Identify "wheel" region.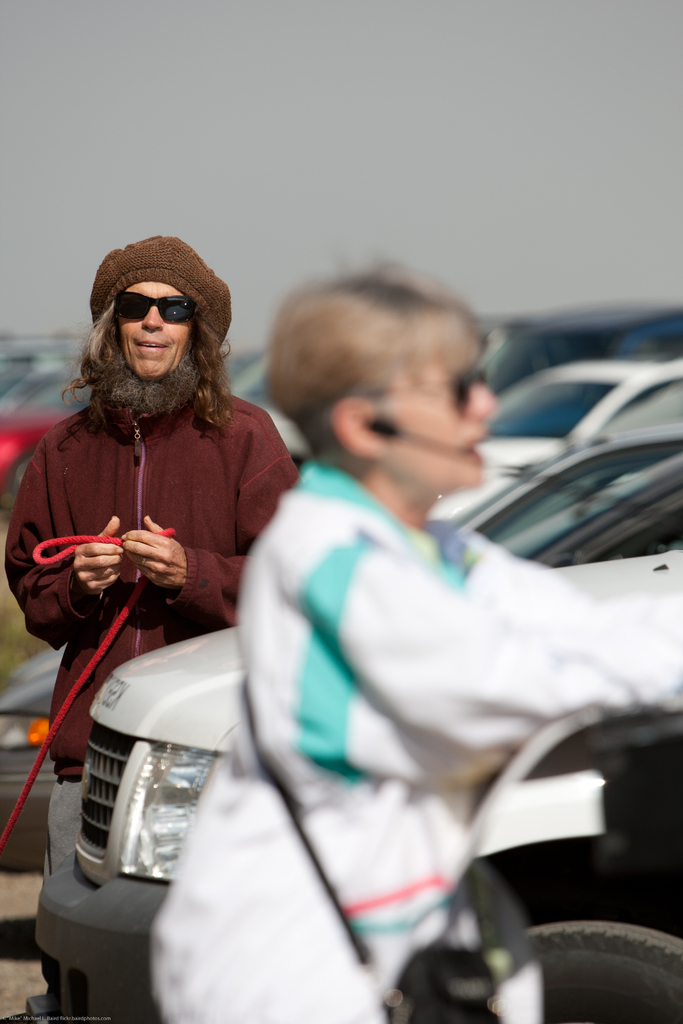
Region: pyautogui.locateOnScreen(532, 915, 675, 1007).
